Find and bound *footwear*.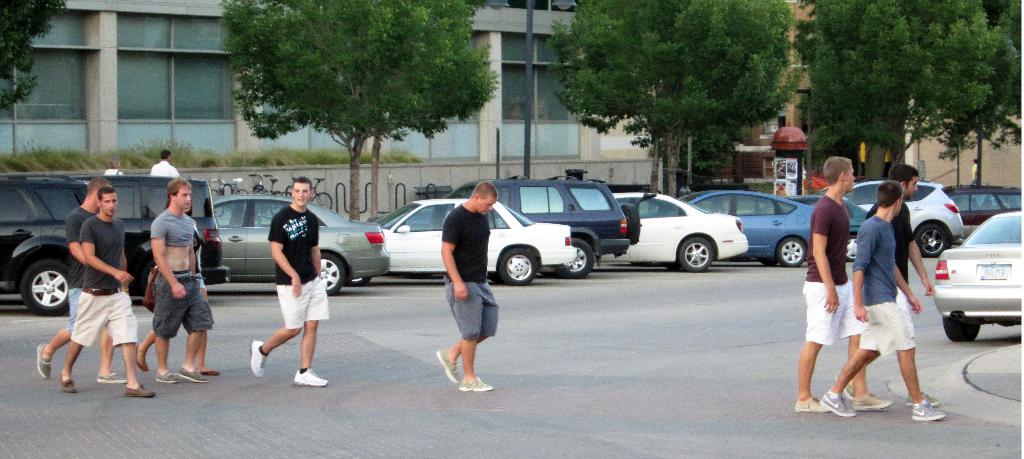
Bound: {"x1": 796, "y1": 396, "x2": 820, "y2": 412}.
